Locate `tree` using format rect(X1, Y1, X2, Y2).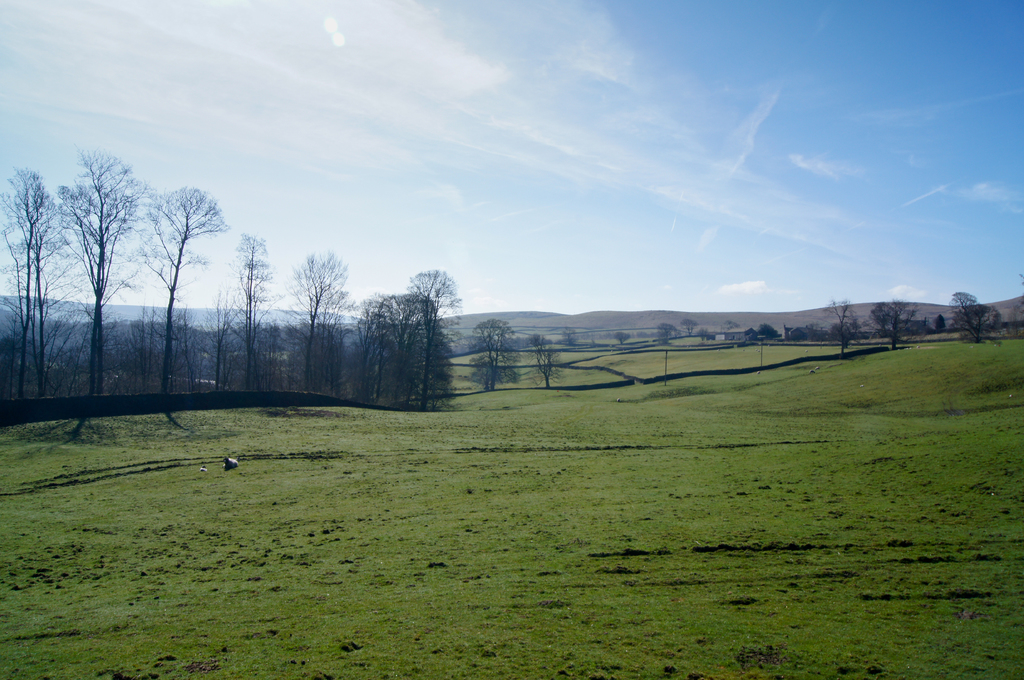
rect(685, 318, 701, 337).
